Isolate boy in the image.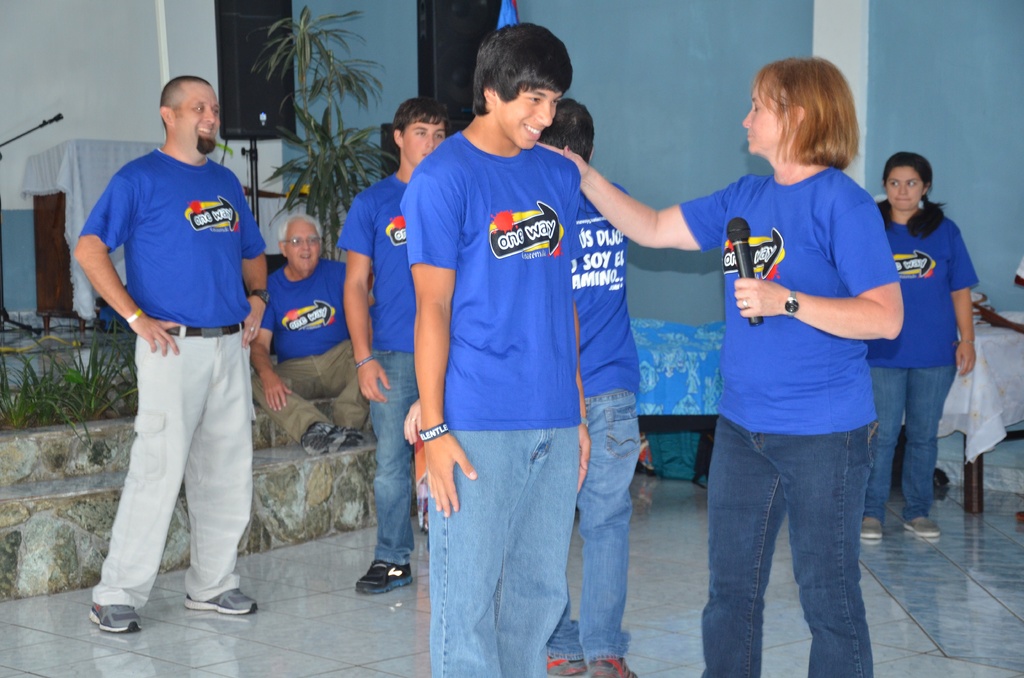
Isolated region: x1=337 y1=97 x2=458 y2=593.
